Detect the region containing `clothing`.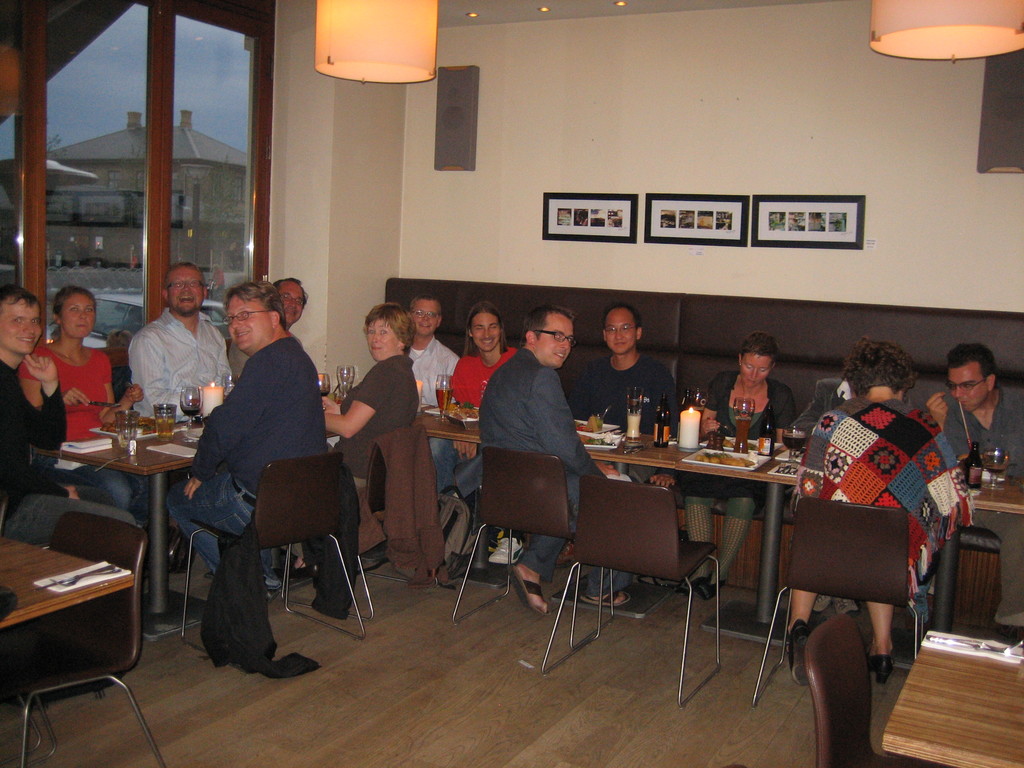
[163,343,332,572].
